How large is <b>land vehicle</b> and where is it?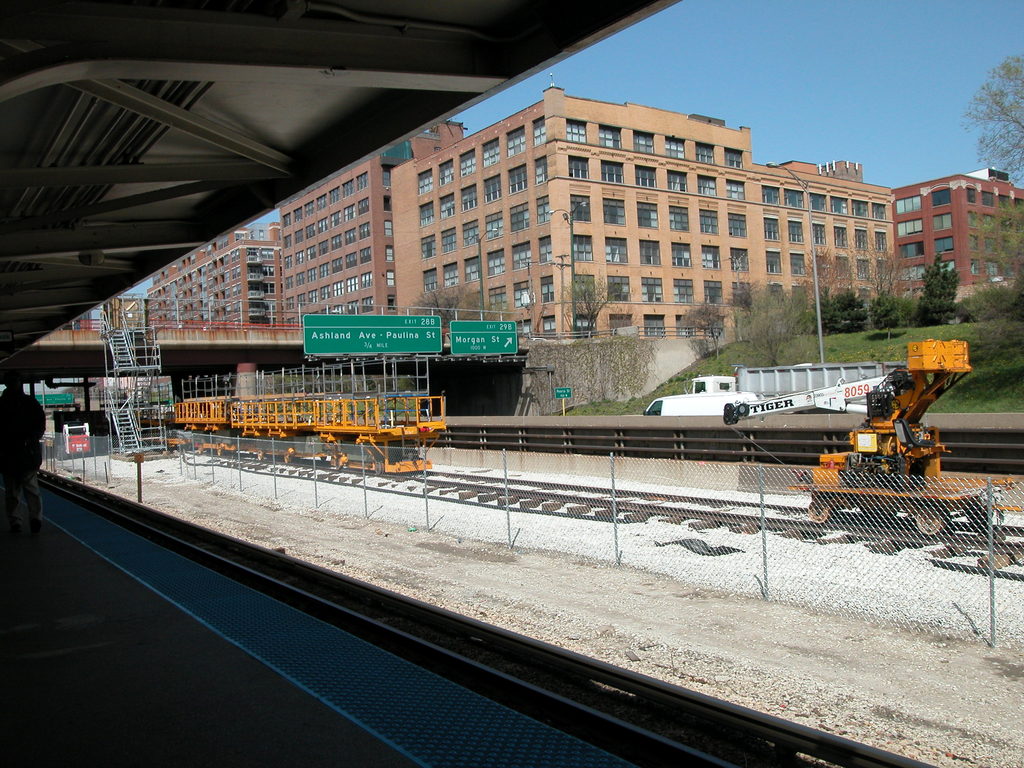
Bounding box: (x1=788, y1=342, x2=1023, y2=538).
